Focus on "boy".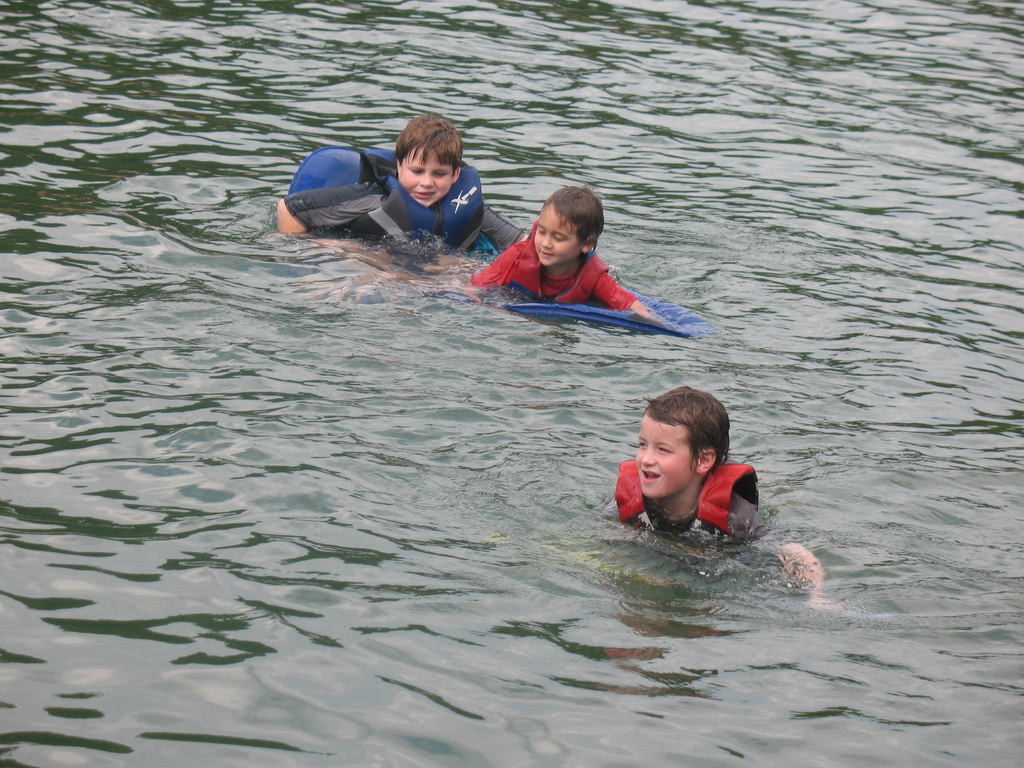
Focused at [277, 114, 531, 257].
